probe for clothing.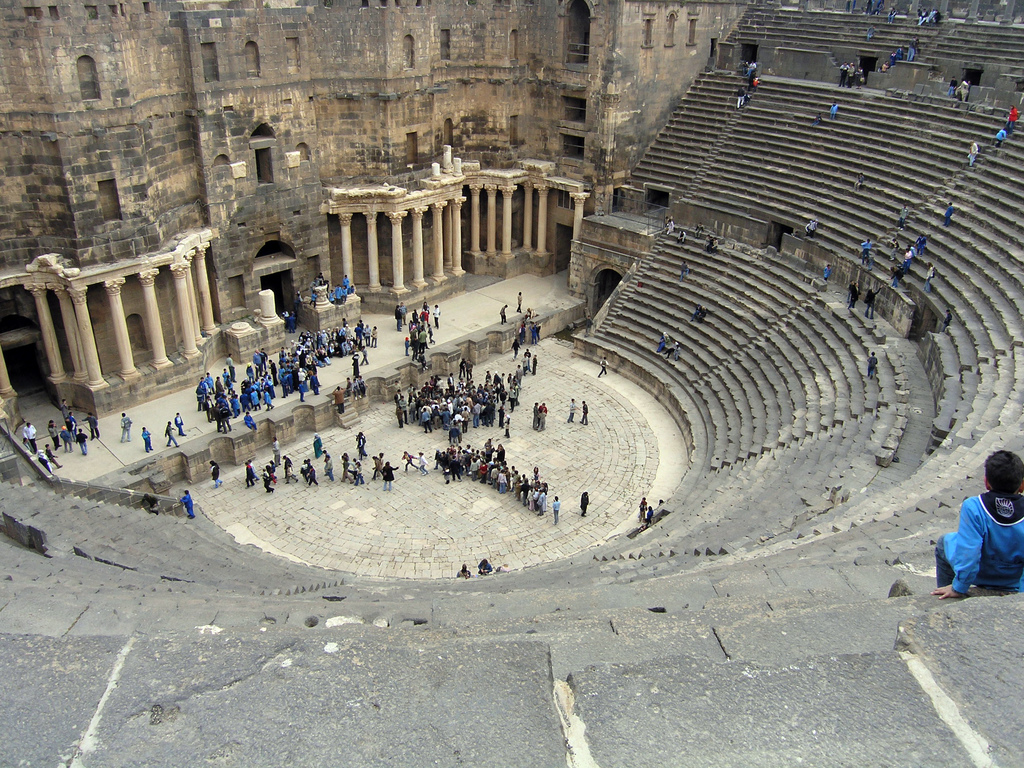
Probe result: (x1=206, y1=378, x2=214, y2=393).
